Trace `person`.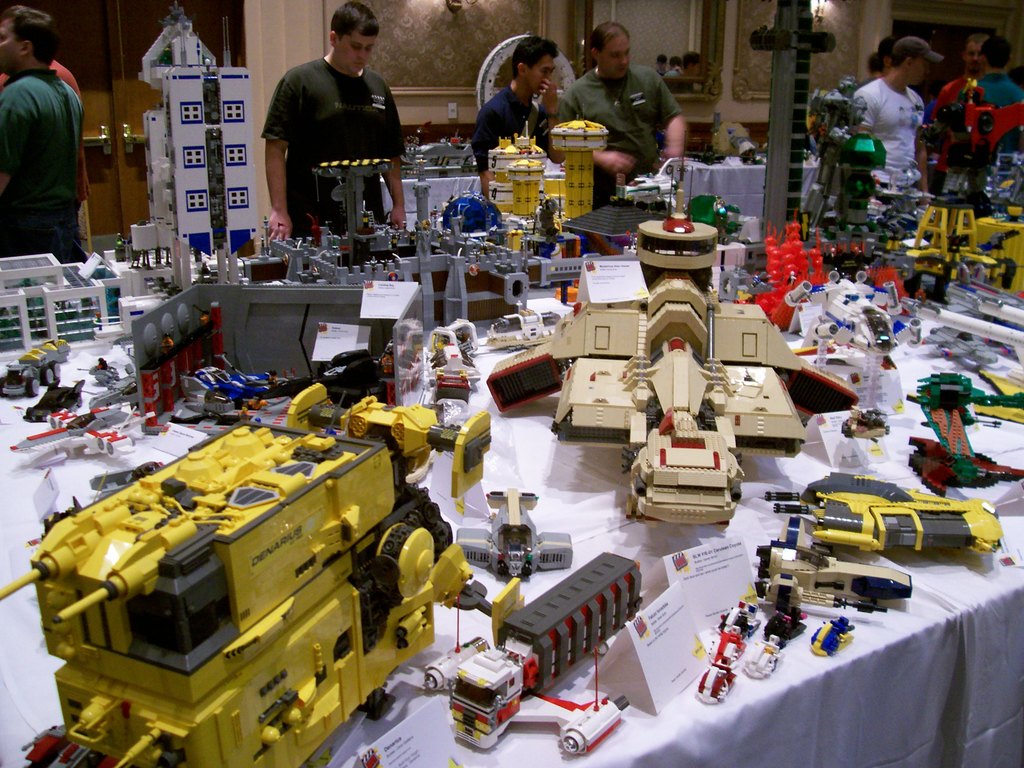
Traced to bbox=[458, 36, 565, 168].
